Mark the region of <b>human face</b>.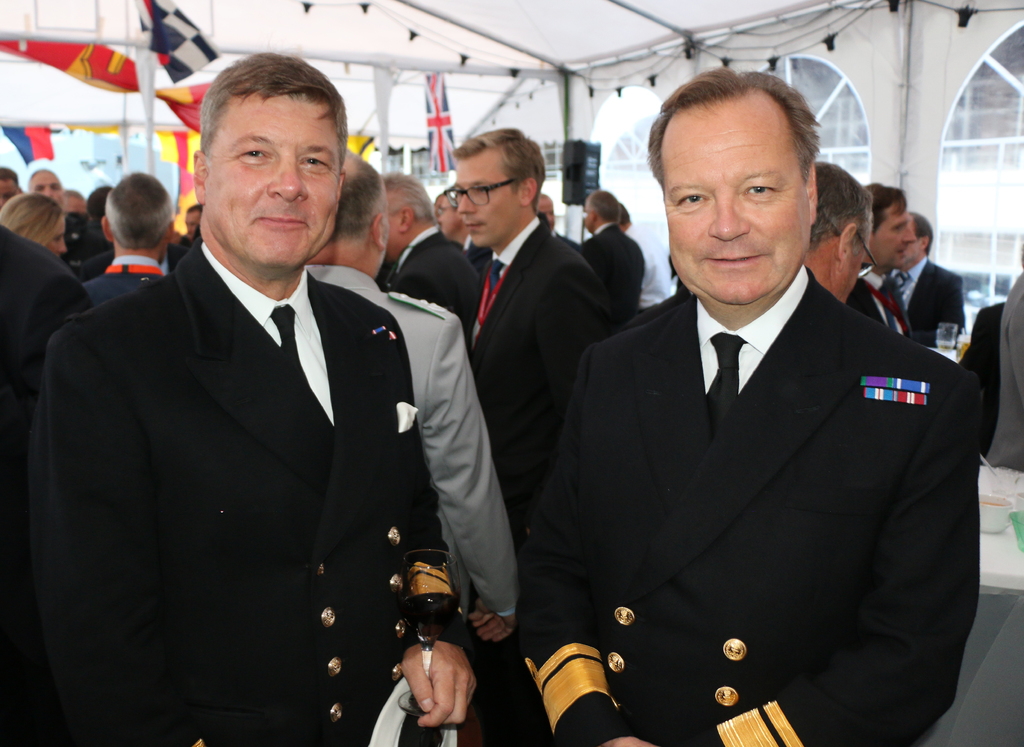
Region: crop(872, 210, 913, 268).
